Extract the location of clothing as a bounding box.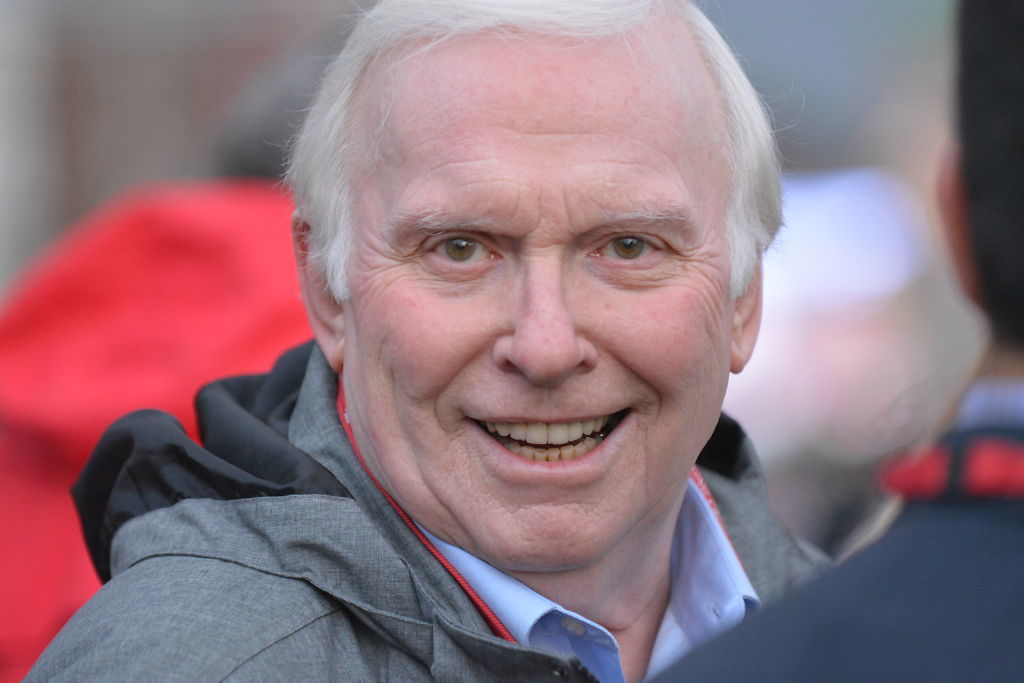
0/183/313/677.
